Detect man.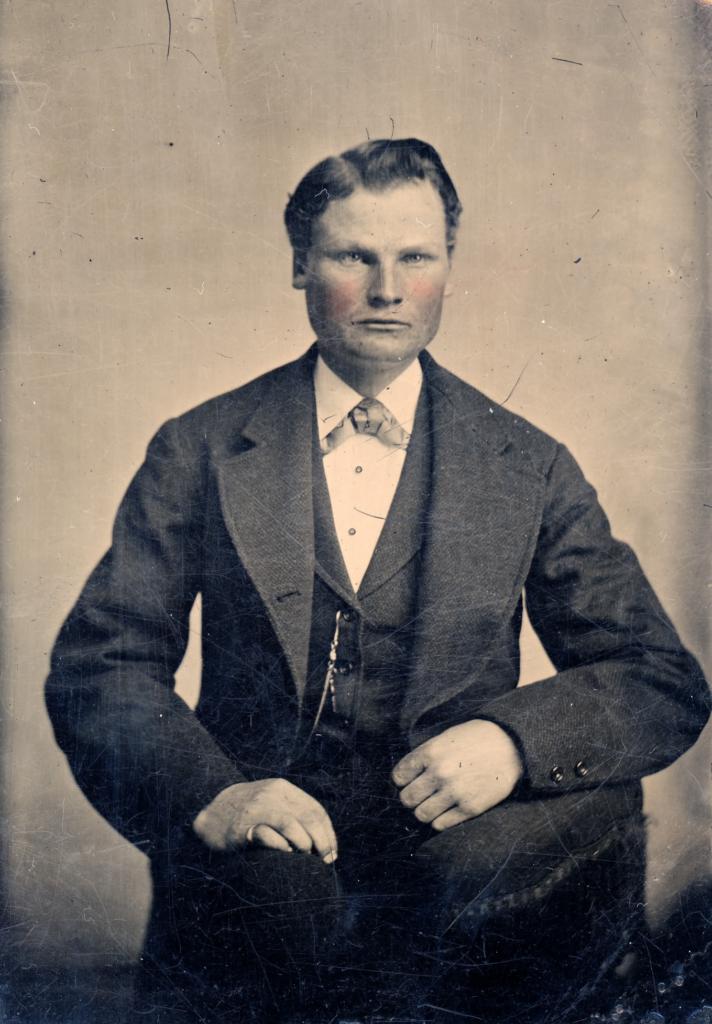
Detected at box(76, 129, 670, 917).
